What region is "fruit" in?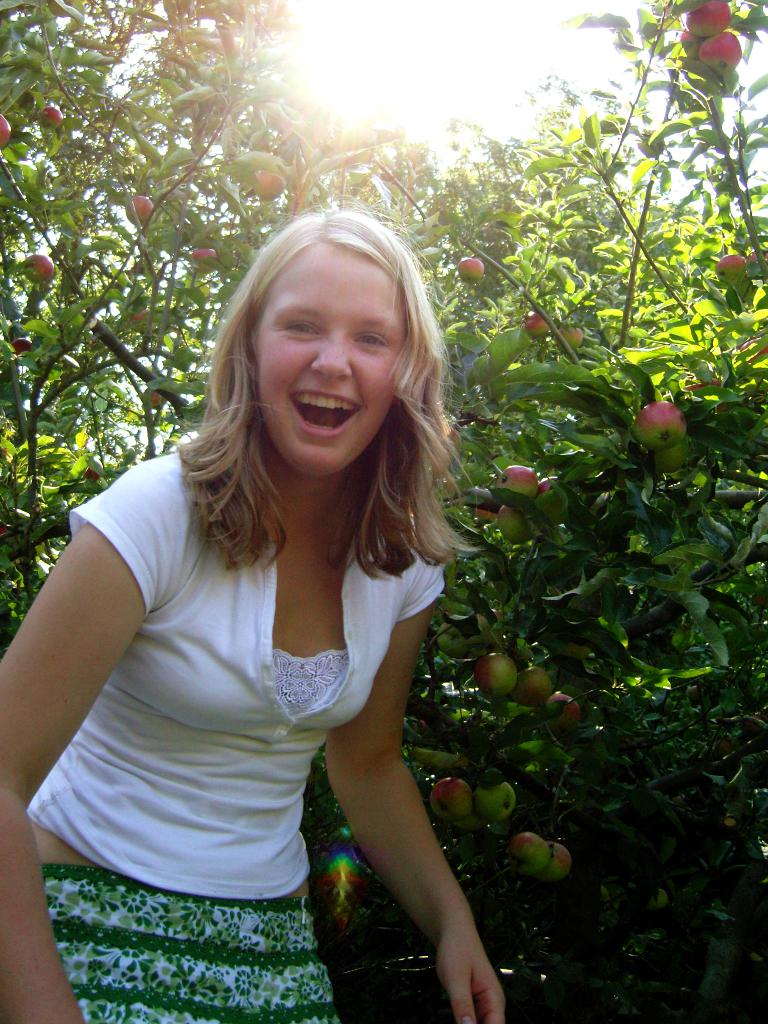
Rect(523, 307, 546, 337).
